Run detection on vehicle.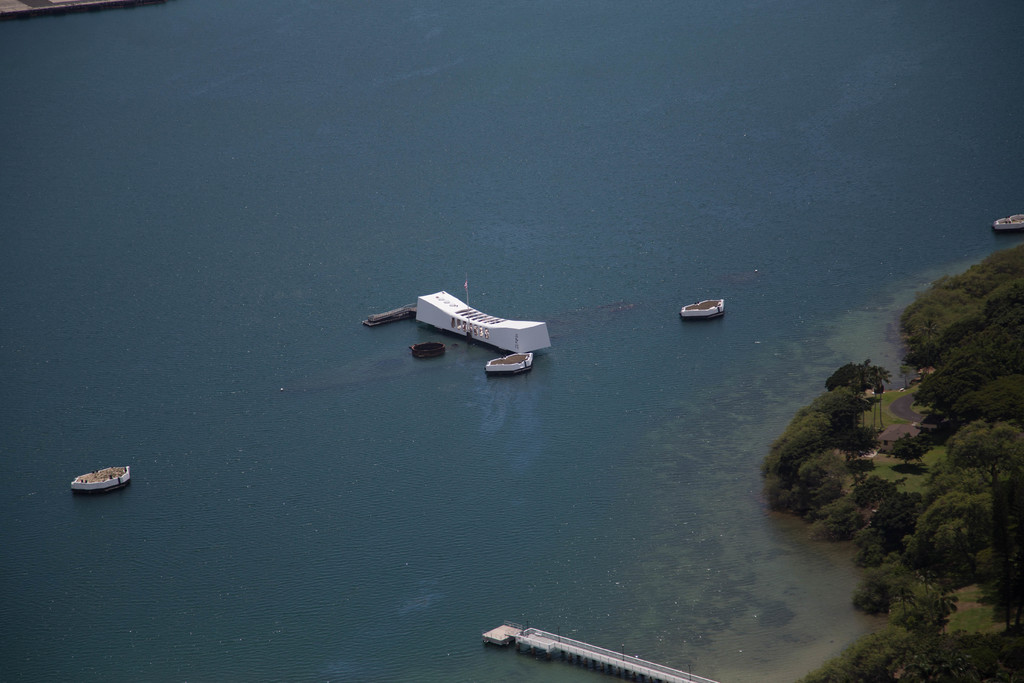
Result: Rect(376, 288, 565, 375).
